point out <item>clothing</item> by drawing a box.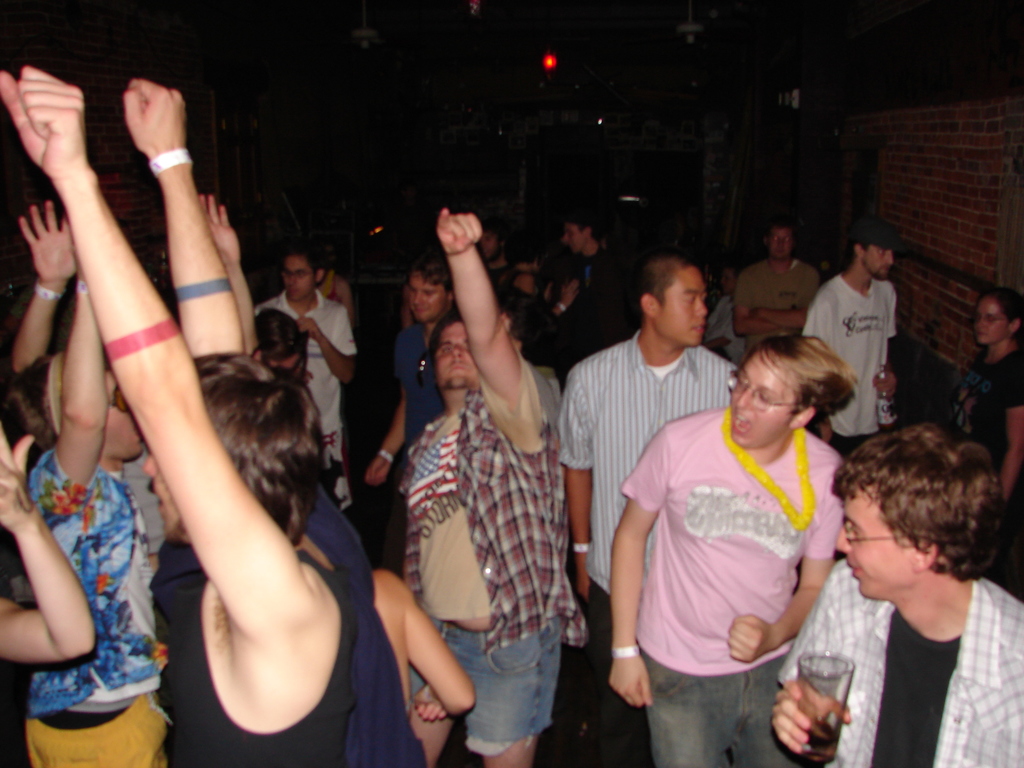
(left=804, top=267, right=906, bottom=468).
